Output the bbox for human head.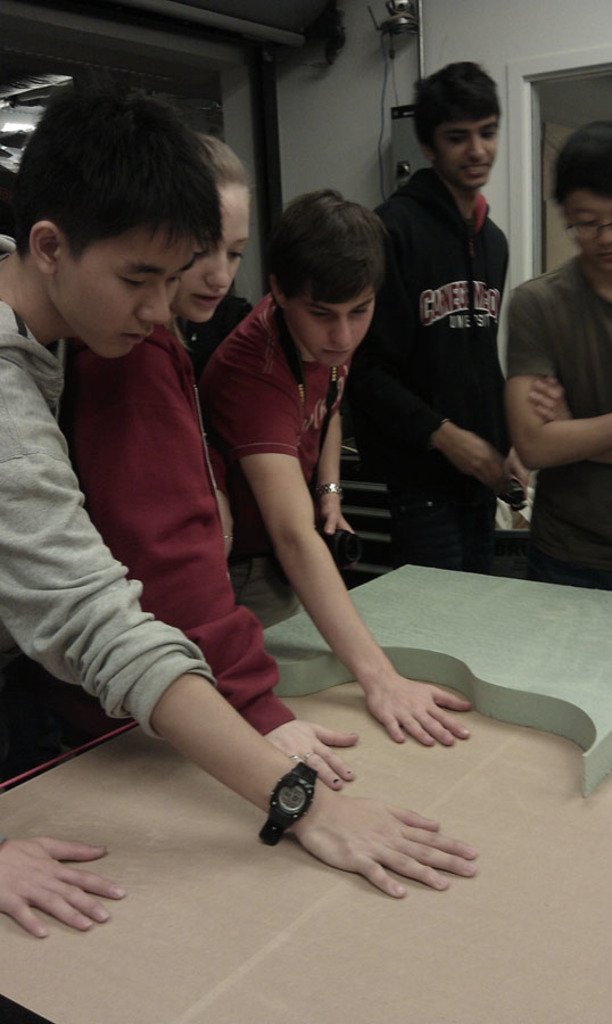
bbox(411, 57, 521, 182).
